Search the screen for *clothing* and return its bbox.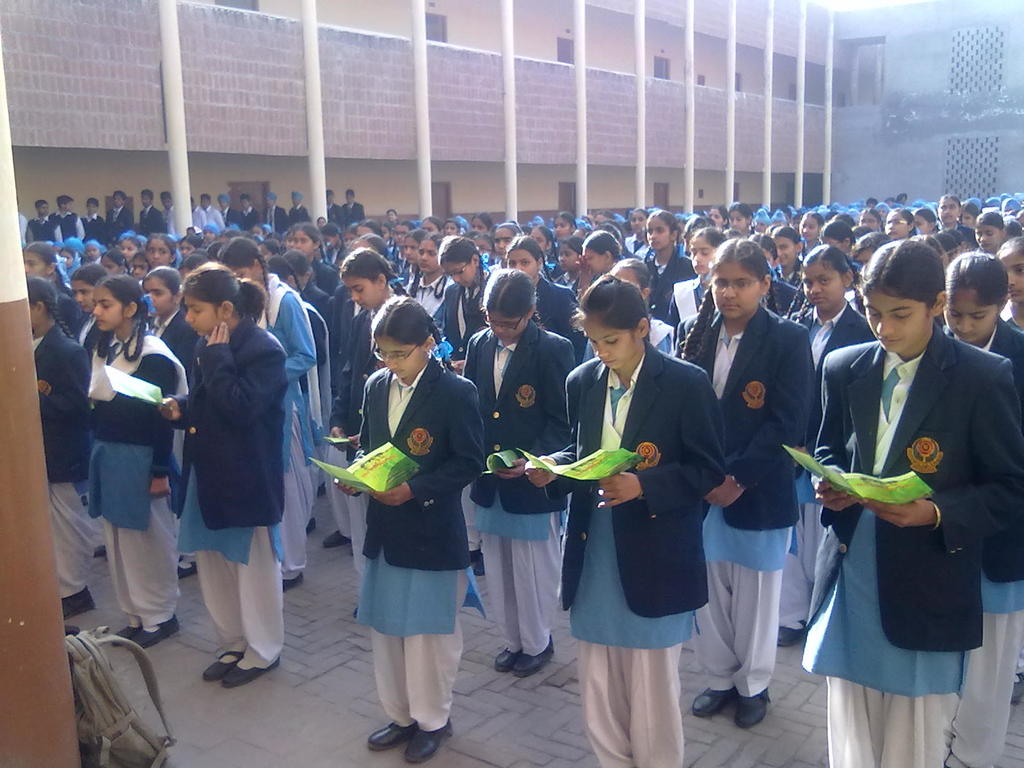
Found: 817,322,1023,767.
